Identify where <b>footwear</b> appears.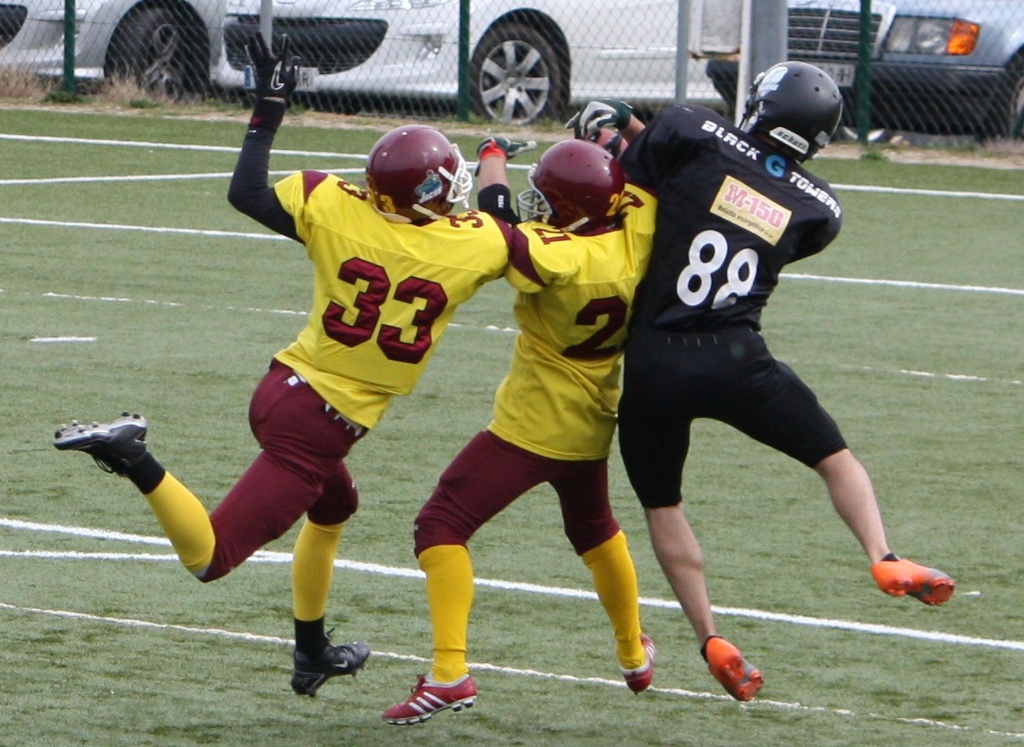
Appears at <region>703, 636, 768, 709</region>.
